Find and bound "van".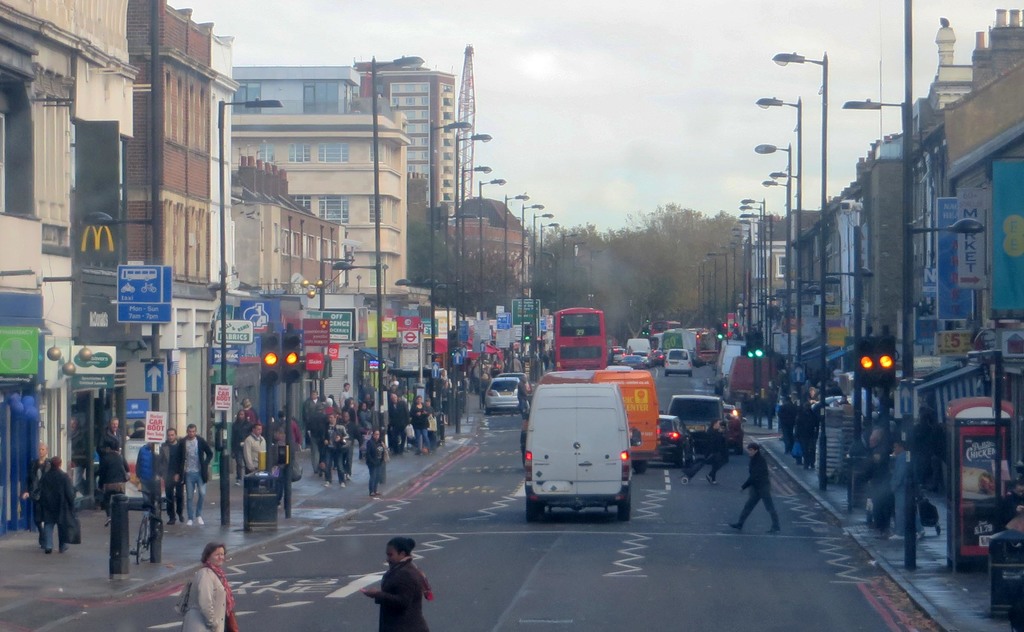
Bound: region(623, 337, 652, 352).
